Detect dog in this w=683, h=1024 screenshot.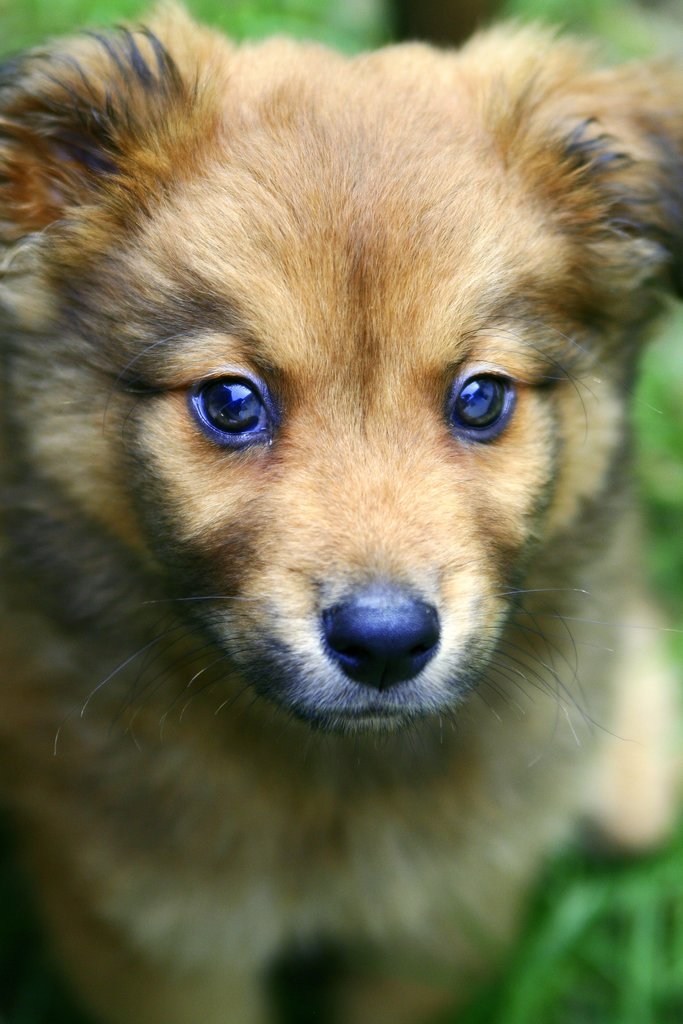
Detection: locate(0, 3, 682, 1020).
